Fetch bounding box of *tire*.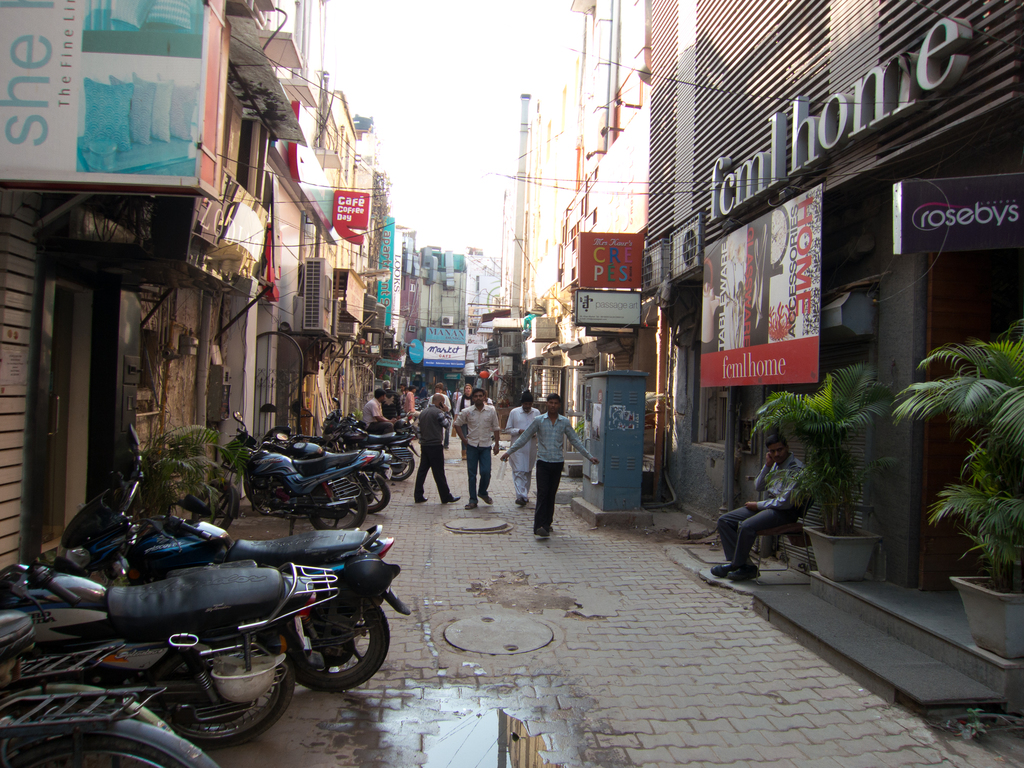
Bbox: (x1=388, y1=449, x2=413, y2=483).
